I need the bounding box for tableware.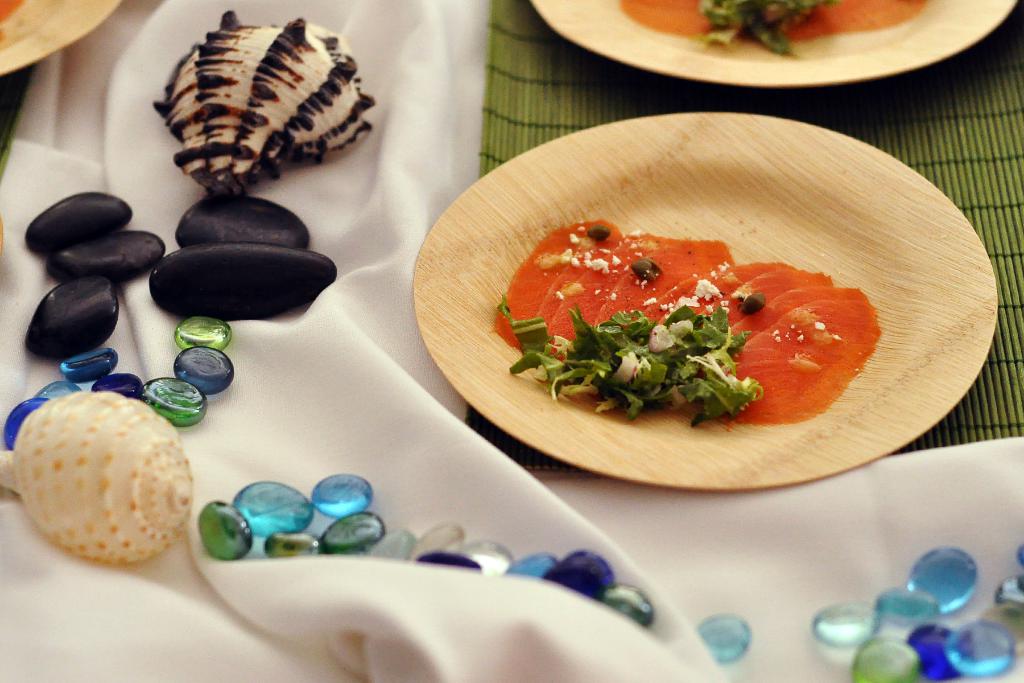
Here it is: (525,0,1021,86).
